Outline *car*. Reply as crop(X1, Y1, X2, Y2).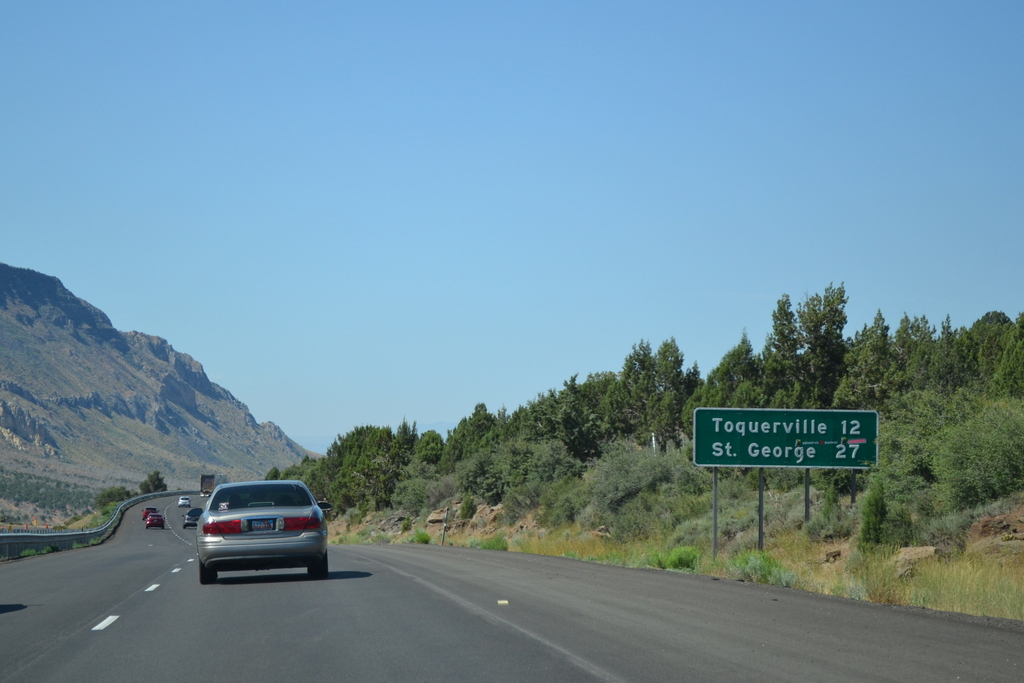
crop(180, 496, 187, 507).
